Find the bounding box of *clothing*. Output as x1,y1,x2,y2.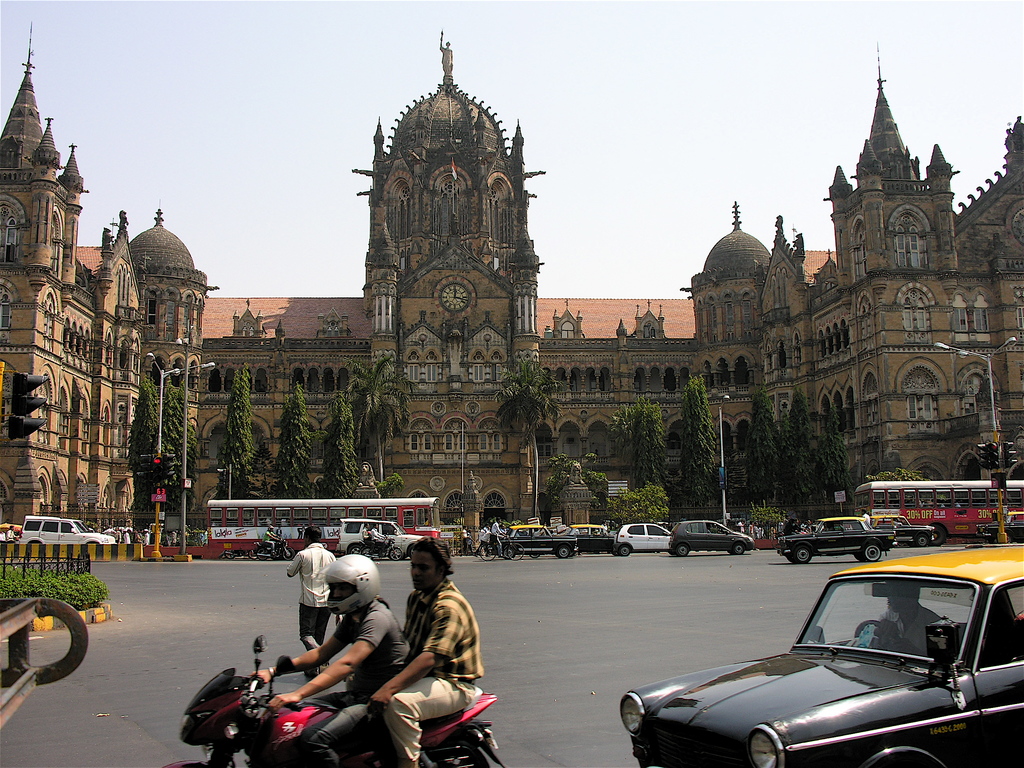
861,511,870,526.
